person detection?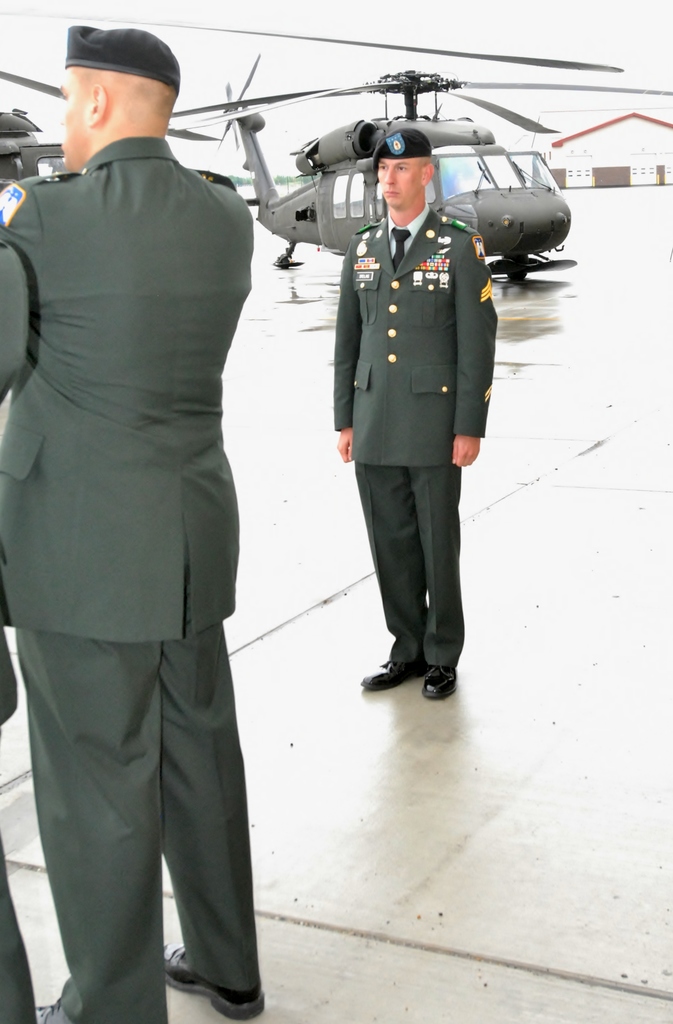
0, 32, 255, 1022
